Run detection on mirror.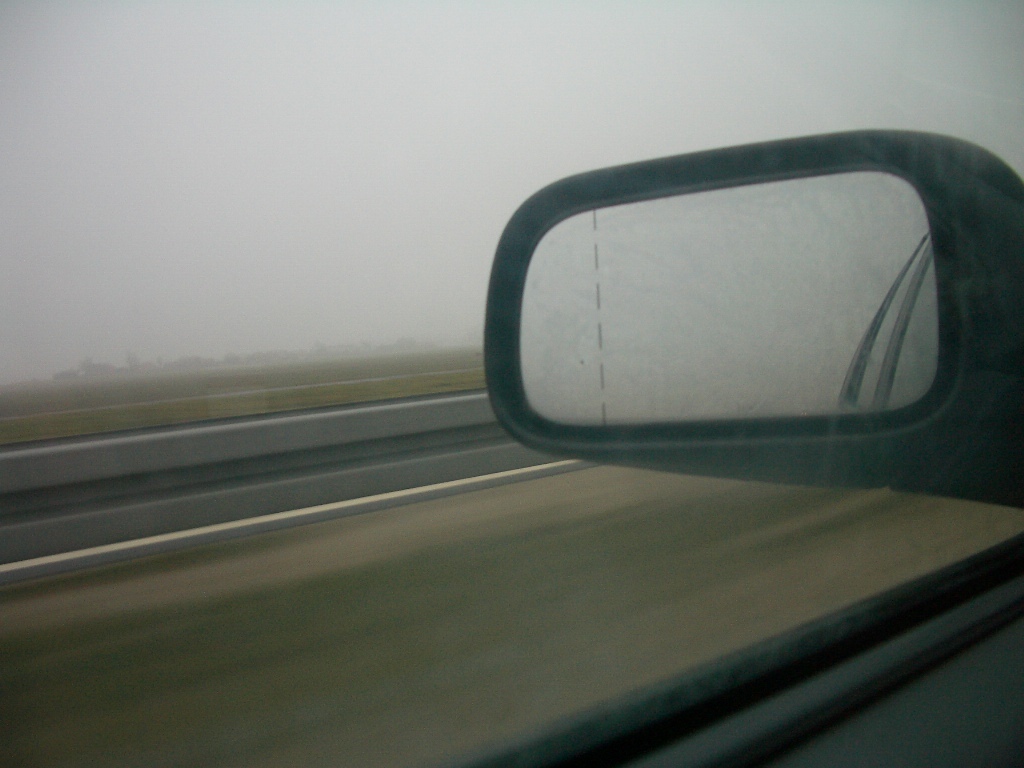
Result: 516 164 944 421.
